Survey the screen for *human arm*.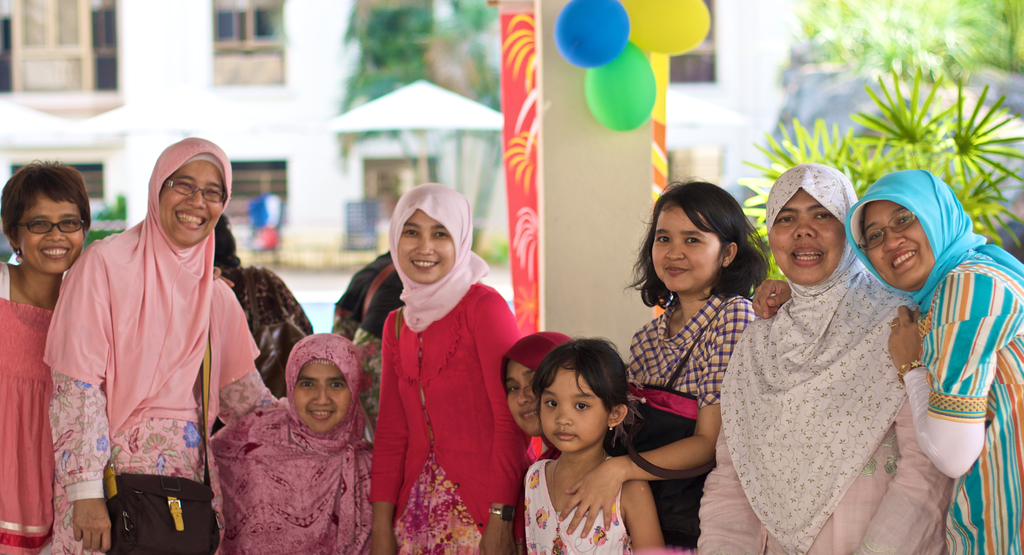
Survey found: (853,396,953,554).
